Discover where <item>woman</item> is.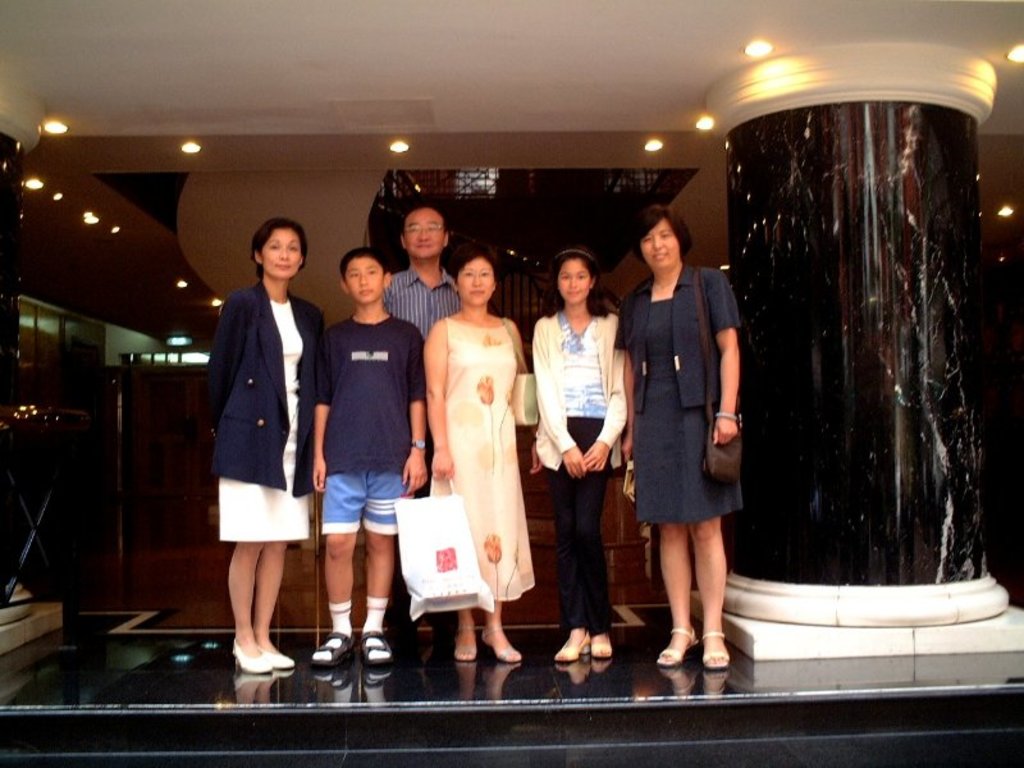
Discovered at 420, 252, 521, 648.
